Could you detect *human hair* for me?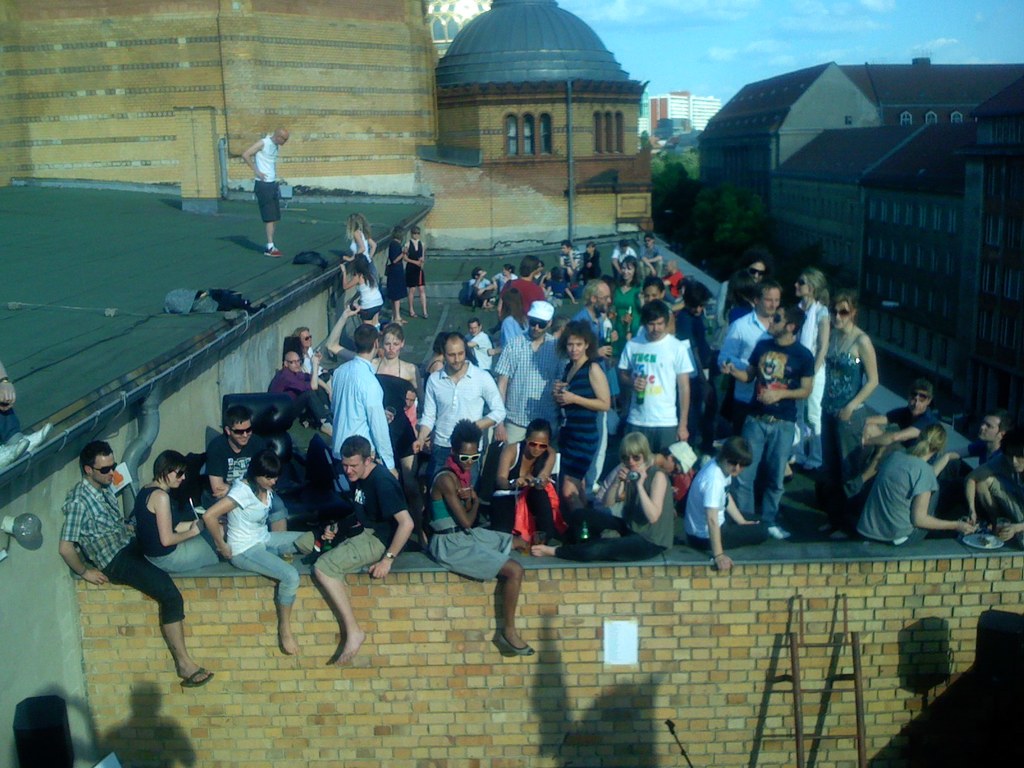
Detection result: 614, 253, 644, 287.
